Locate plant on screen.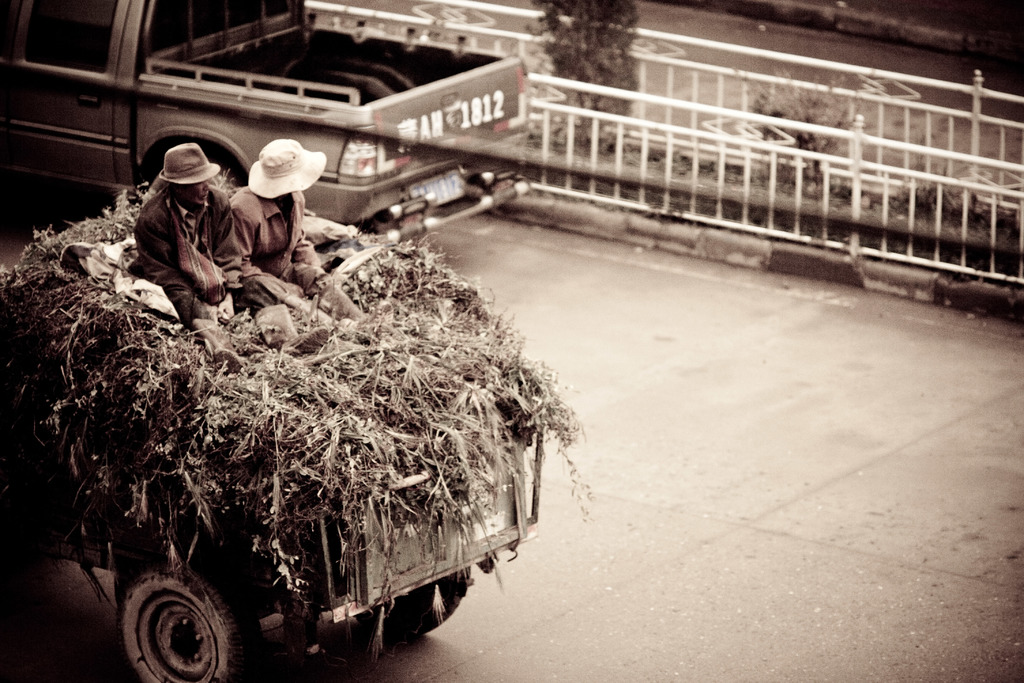
On screen at {"x1": 728, "y1": 66, "x2": 880, "y2": 194}.
